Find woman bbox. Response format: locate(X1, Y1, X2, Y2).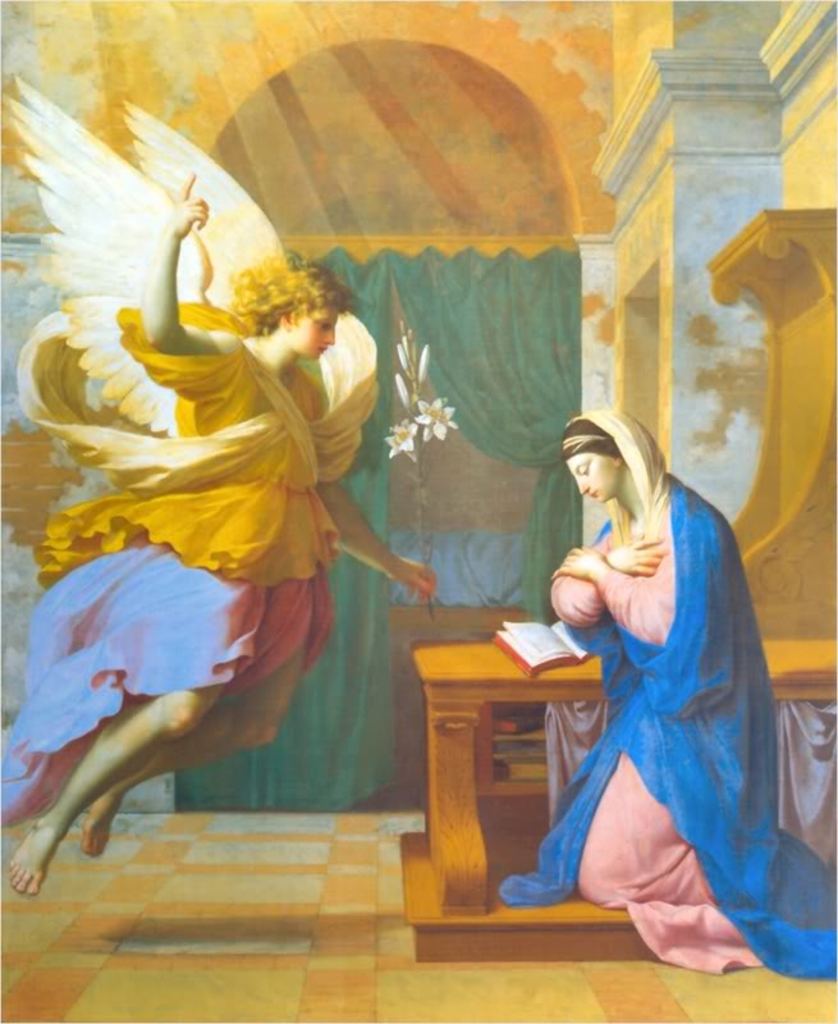
locate(523, 387, 789, 966).
